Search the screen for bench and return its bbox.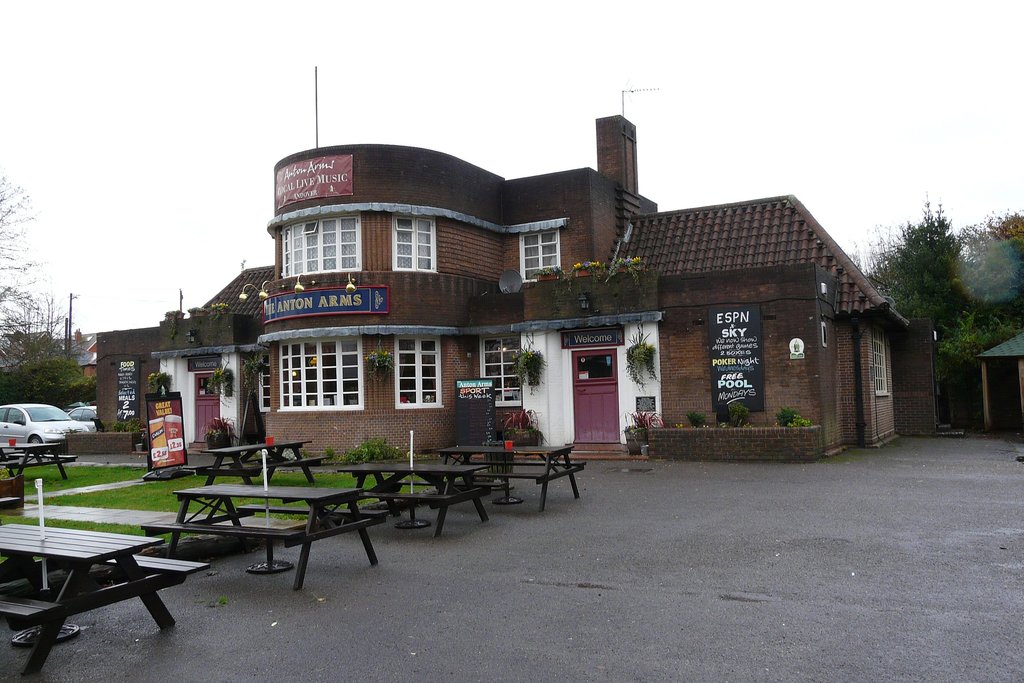
Found: bbox(194, 440, 332, 486).
